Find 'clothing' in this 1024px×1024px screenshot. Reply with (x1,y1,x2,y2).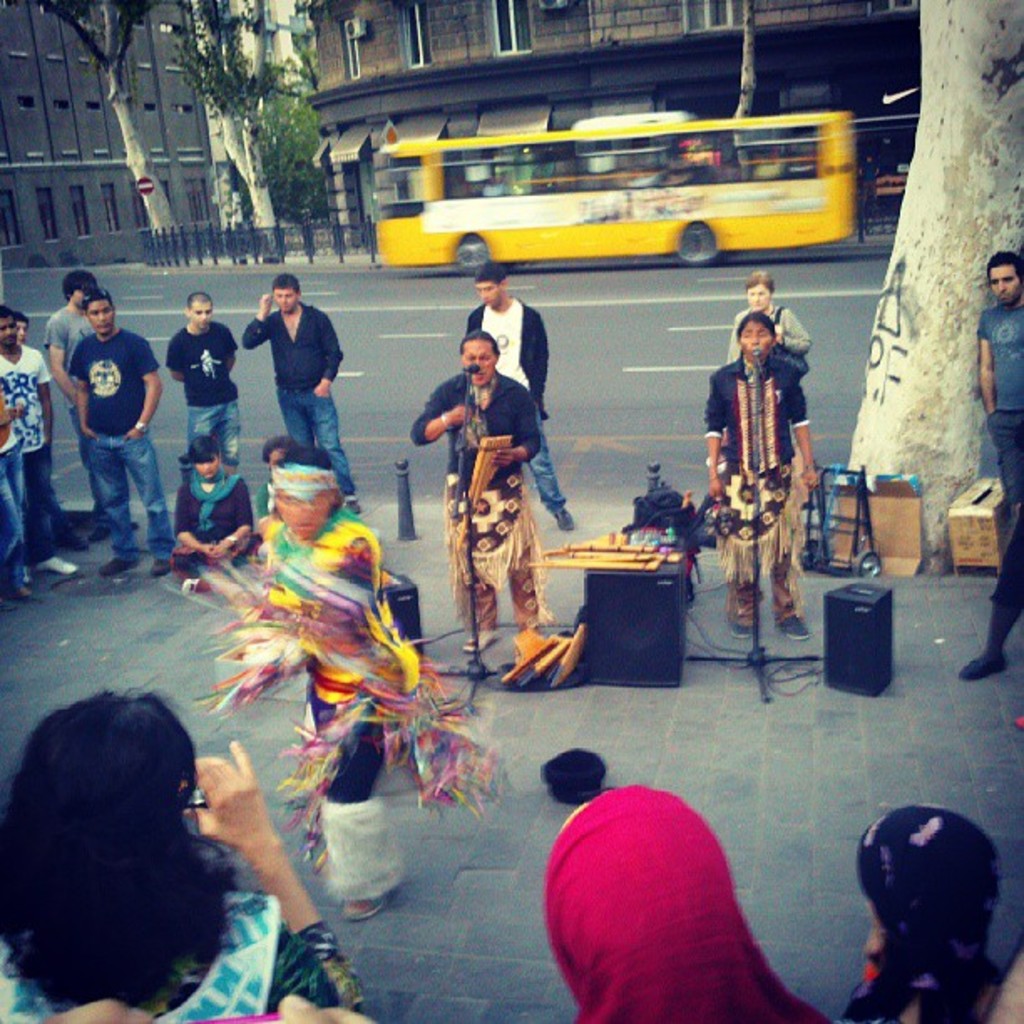
(202,529,500,818).
